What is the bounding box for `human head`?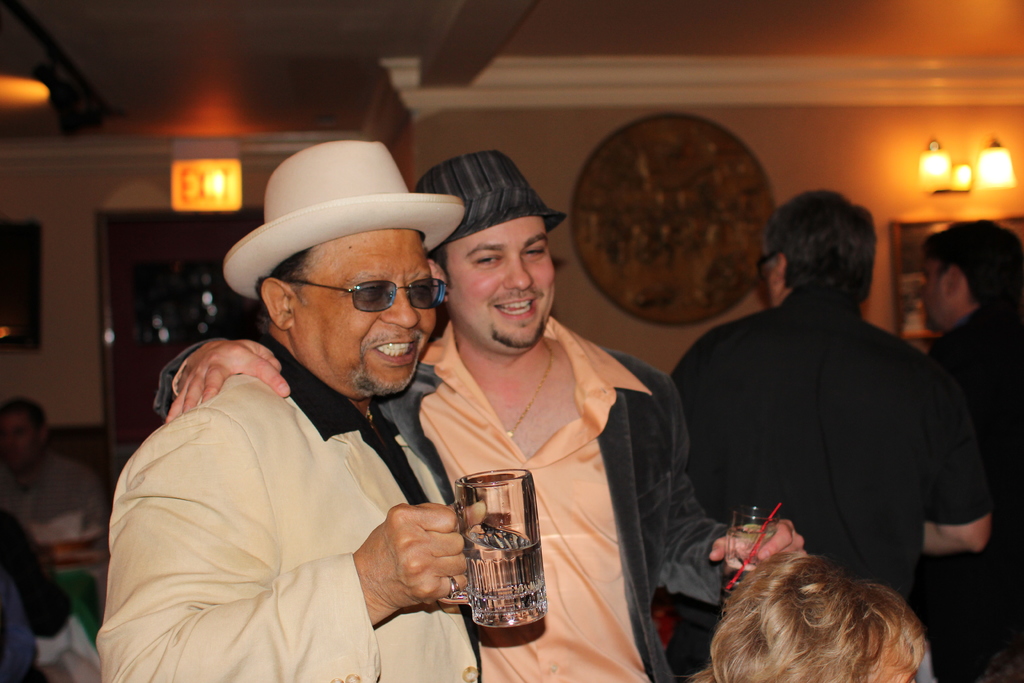
select_region(423, 151, 563, 358).
